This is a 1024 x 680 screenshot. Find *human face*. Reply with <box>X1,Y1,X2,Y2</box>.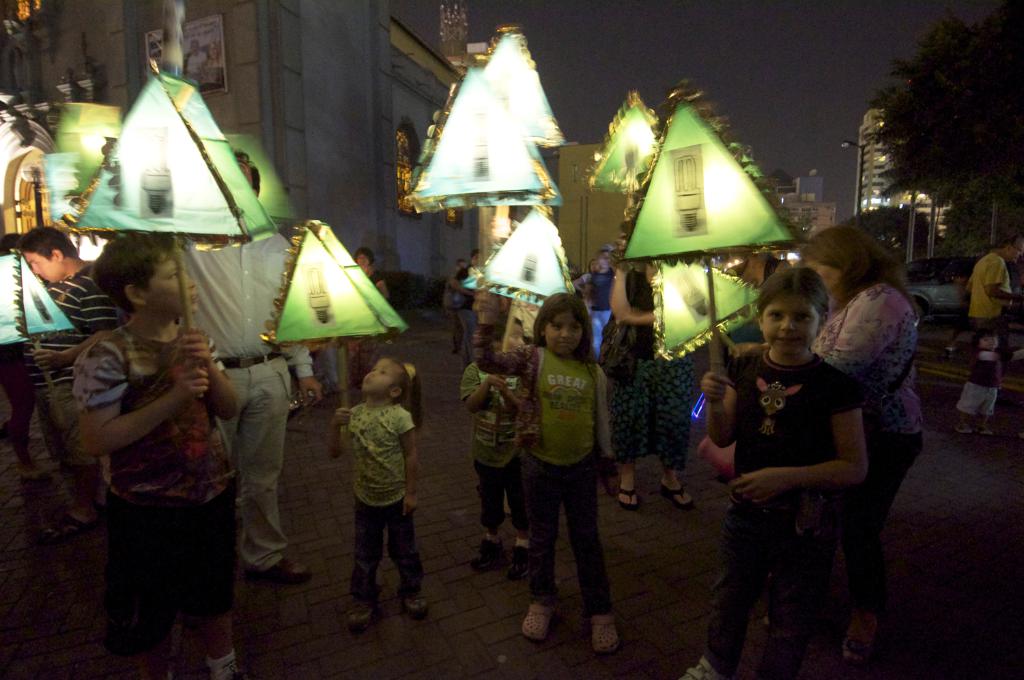
<box>25,251,70,283</box>.
